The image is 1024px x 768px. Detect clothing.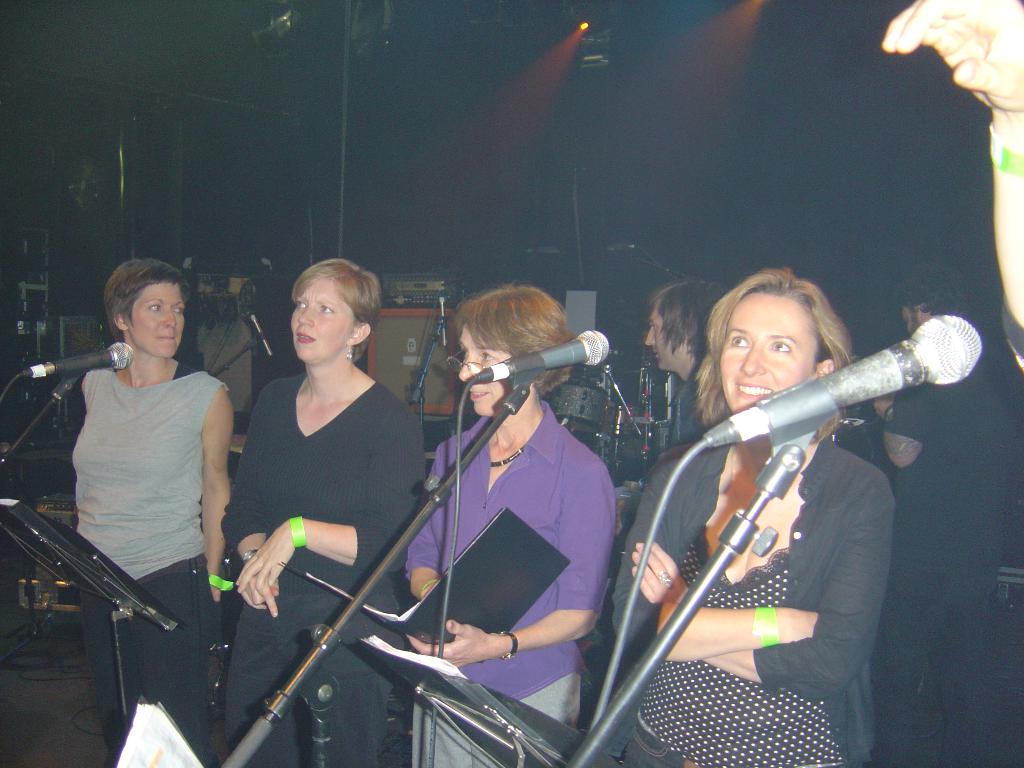
Detection: [59, 321, 227, 627].
